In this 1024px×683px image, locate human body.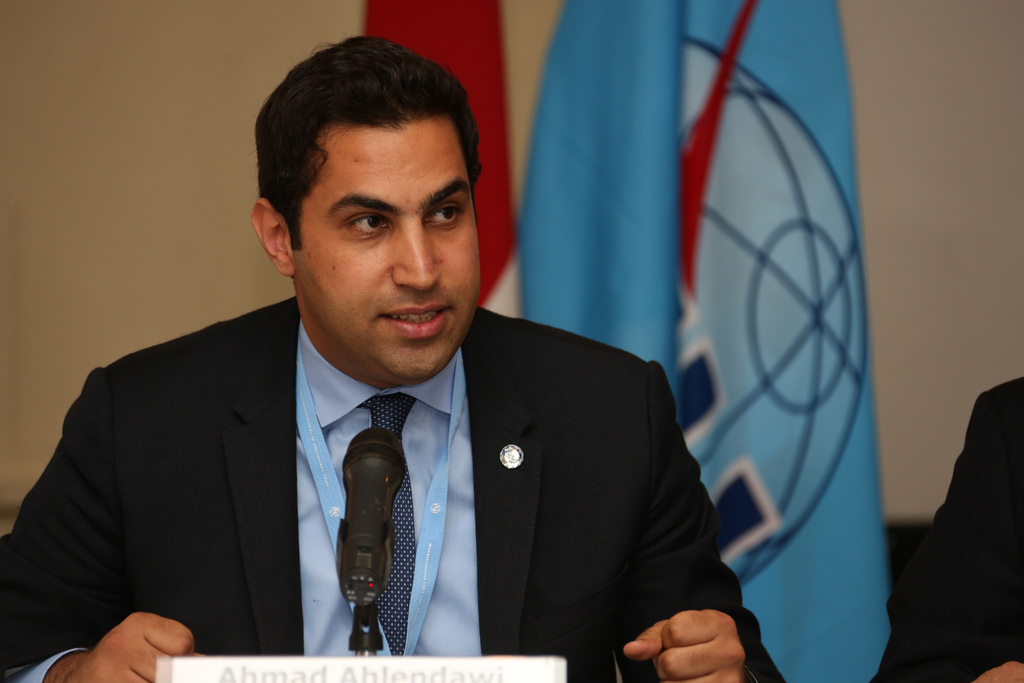
Bounding box: [left=868, top=375, right=1023, bottom=682].
